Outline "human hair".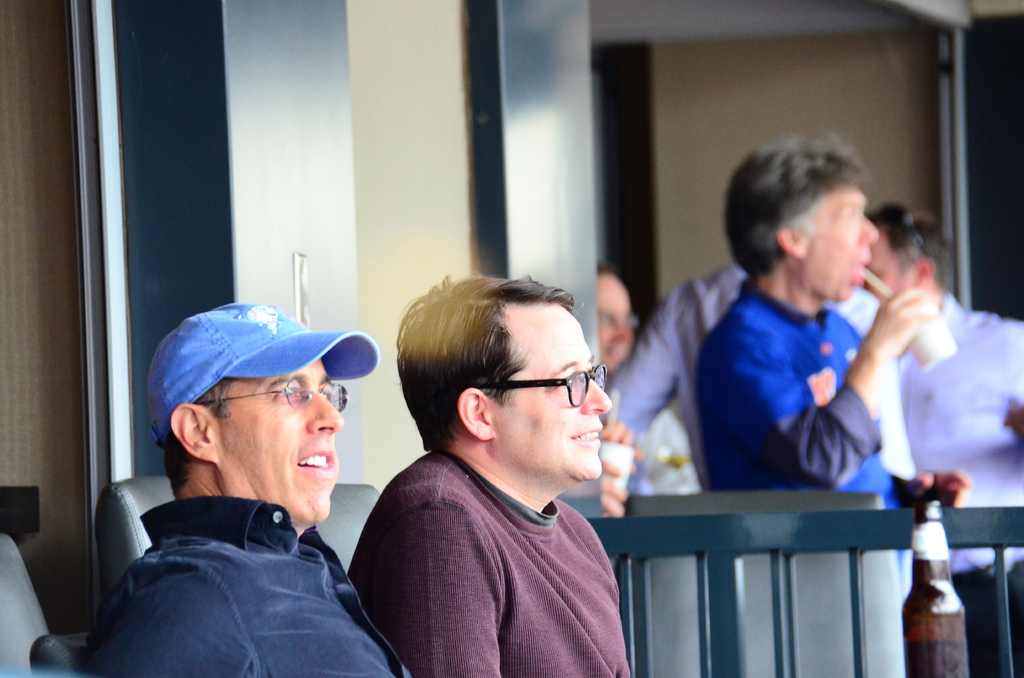
Outline: rect(867, 204, 951, 287).
